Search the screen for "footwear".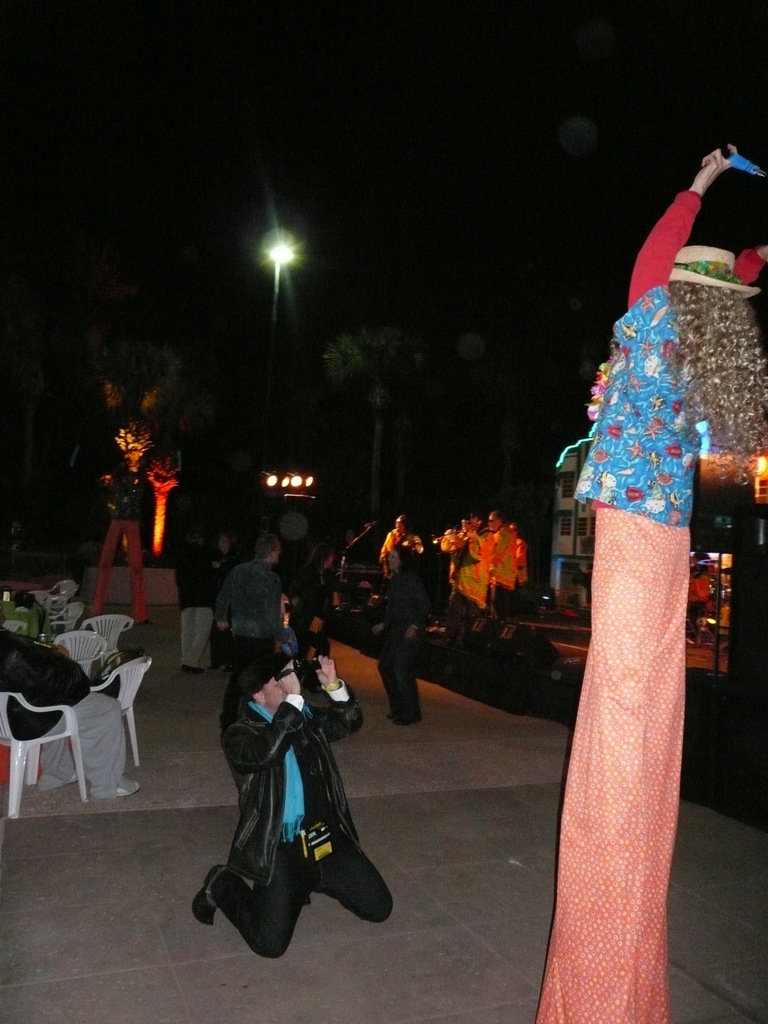
Found at box=[44, 769, 82, 790].
